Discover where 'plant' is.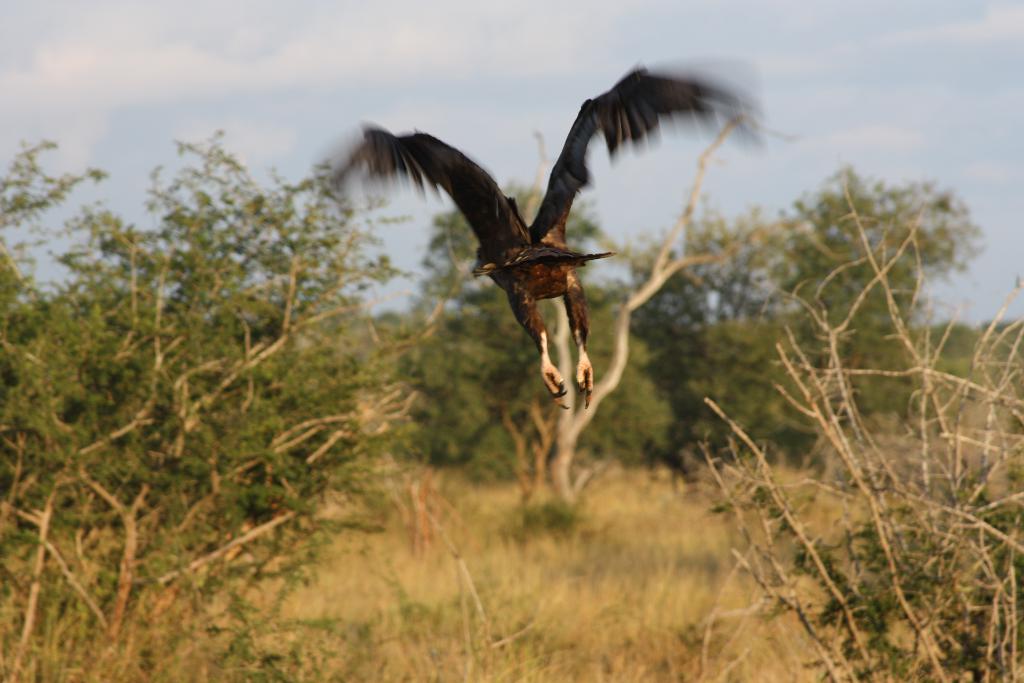
Discovered at locate(616, 169, 1009, 478).
